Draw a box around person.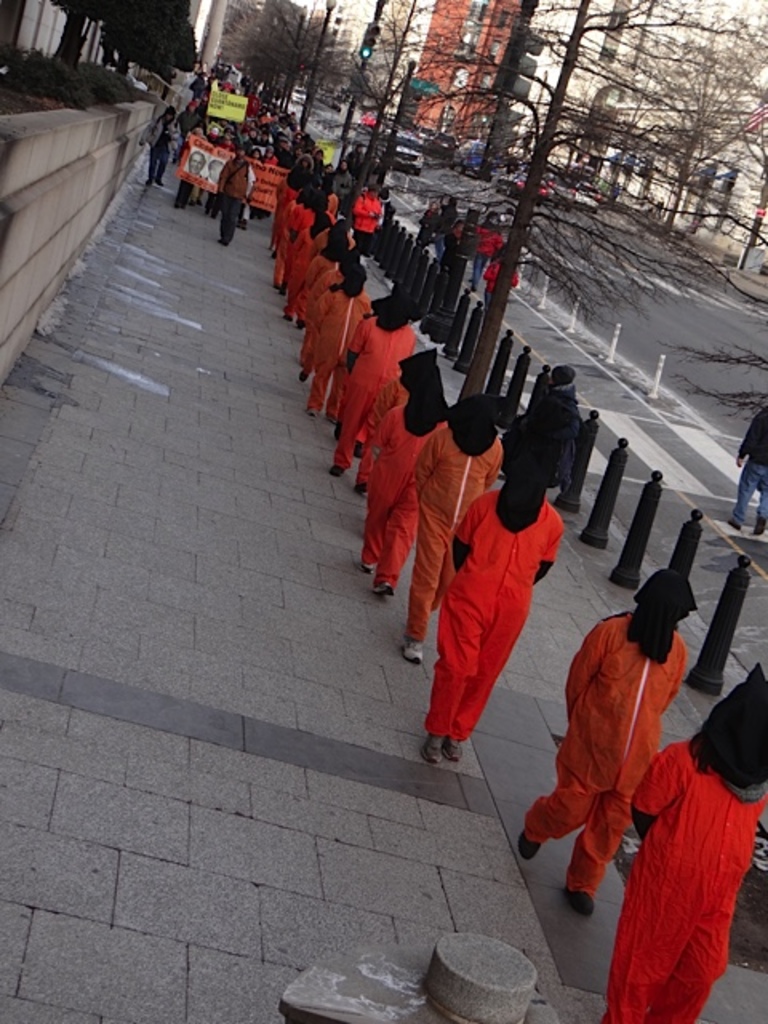
[left=506, top=568, right=701, bottom=910].
